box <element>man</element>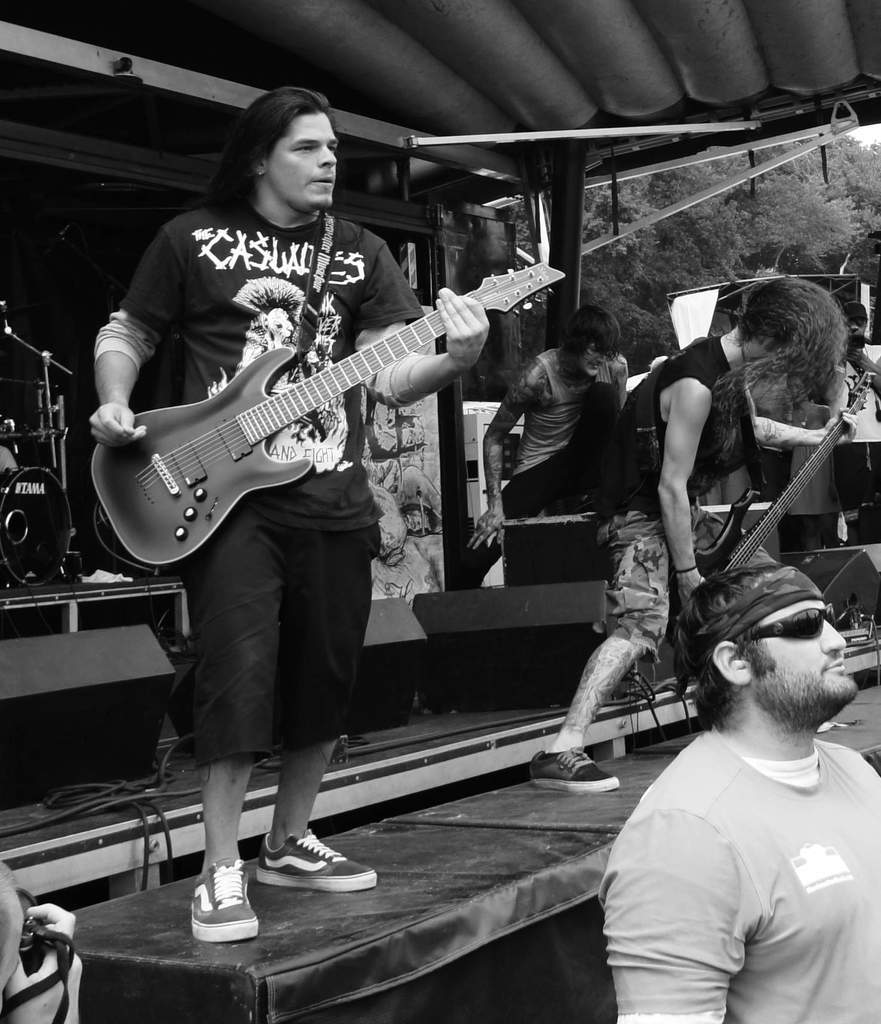
90,72,499,940
